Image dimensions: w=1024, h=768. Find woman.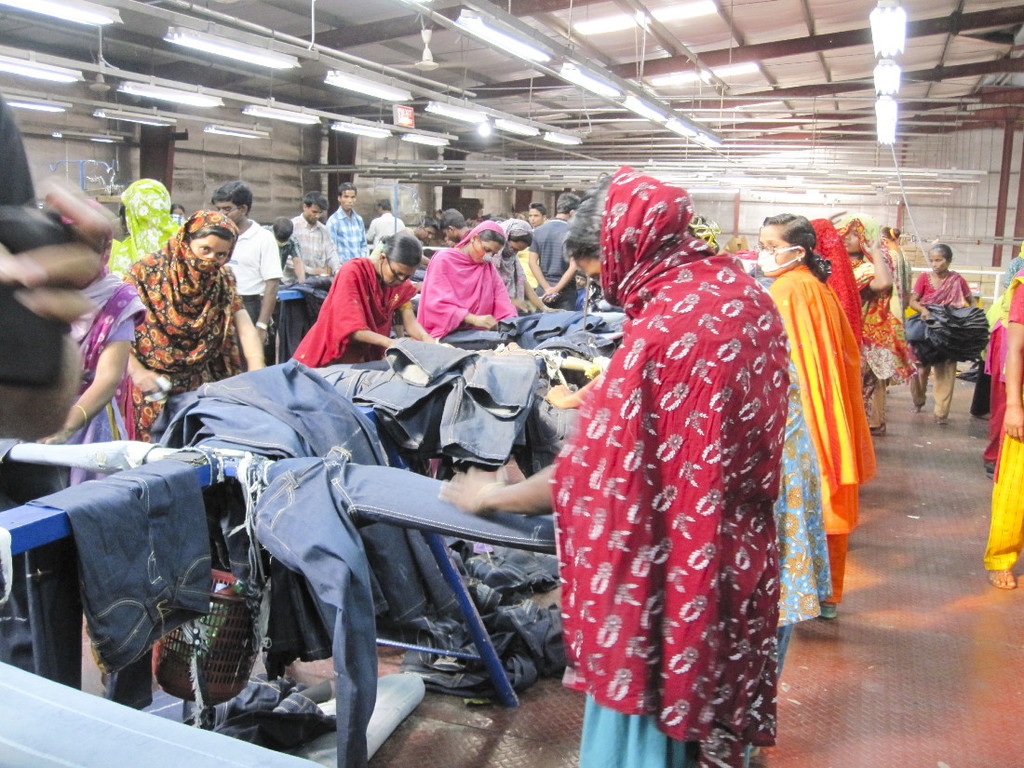
(289,229,438,368).
